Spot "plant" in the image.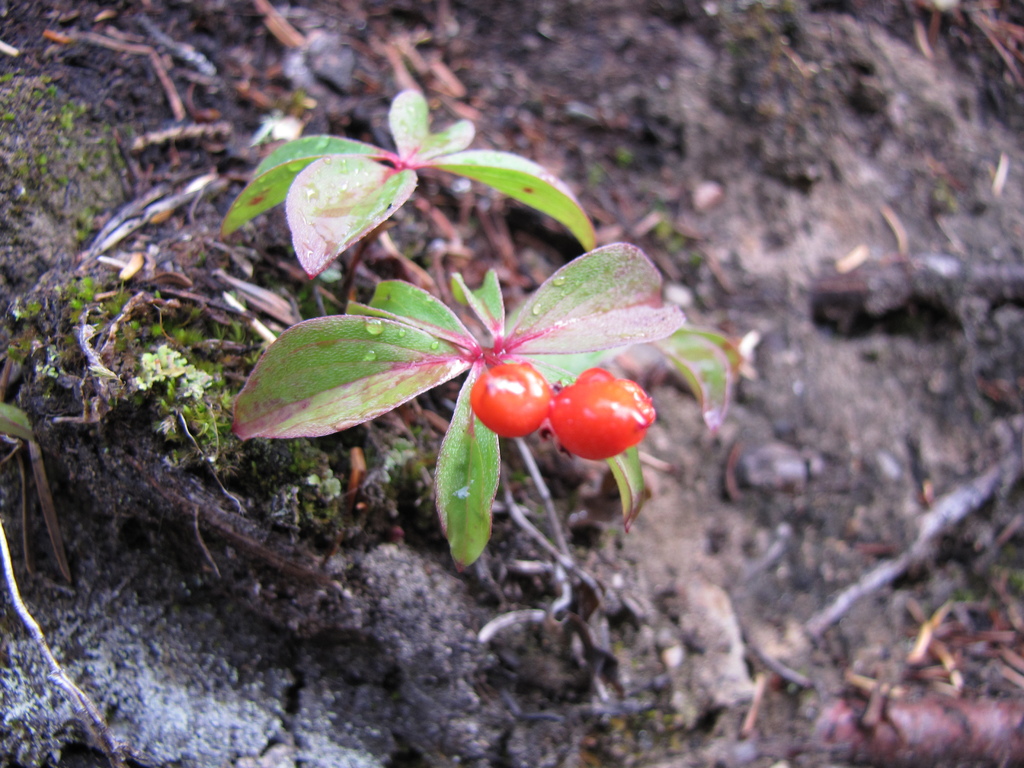
"plant" found at <bbox>204, 88, 615, 294</bbox>.
